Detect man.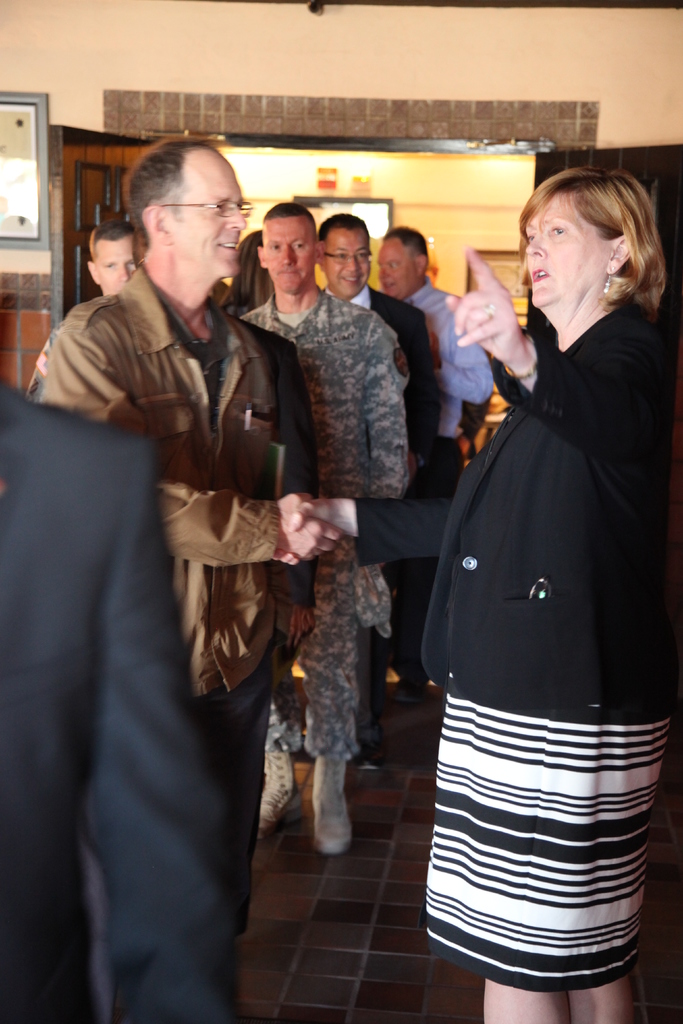
Detected at box=[233, 182, 410, 847].
